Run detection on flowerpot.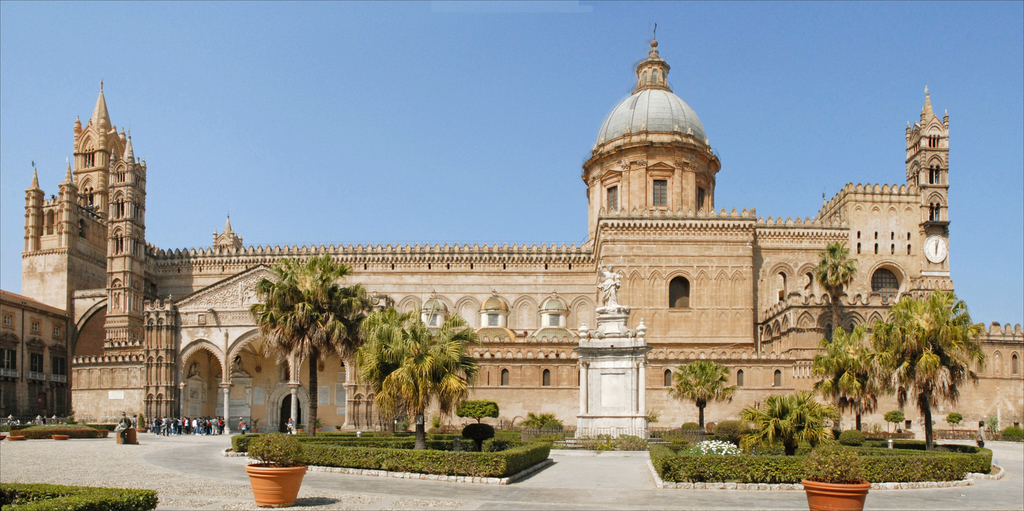
Result: locate(803, 471, 876, 510).
